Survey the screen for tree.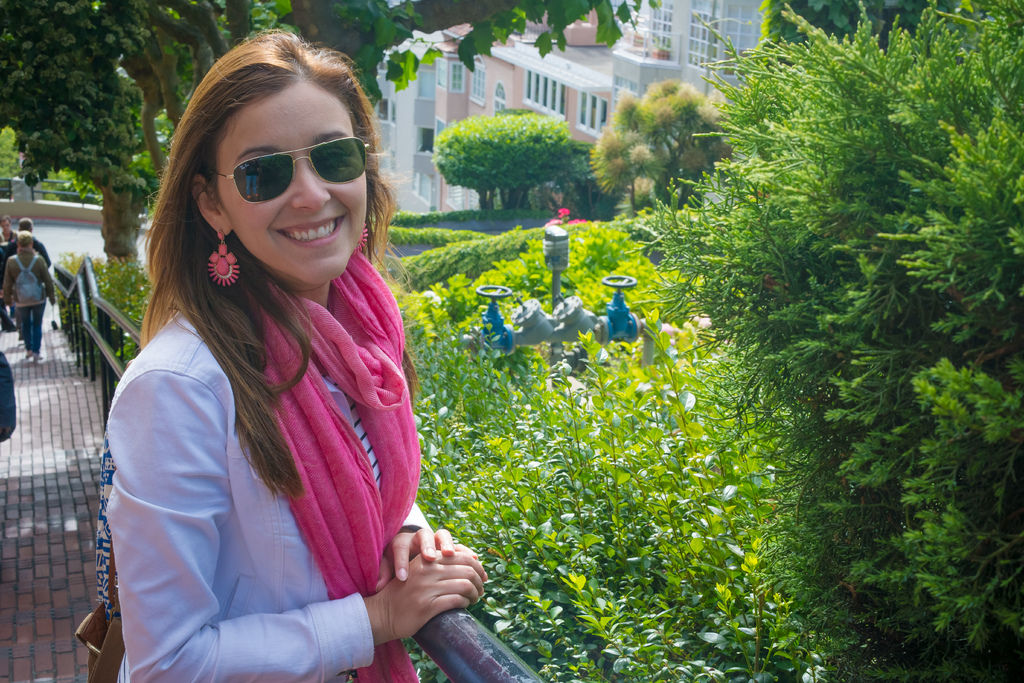
Survey found: 430 110 573 215.
